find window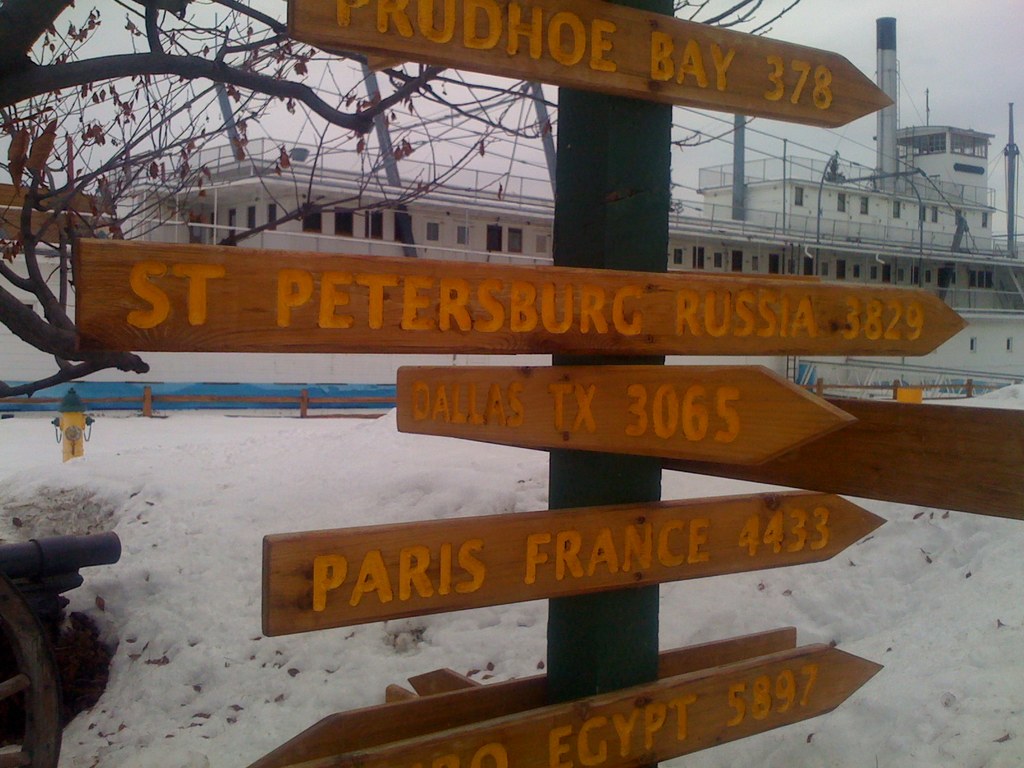
488:229:502:253
